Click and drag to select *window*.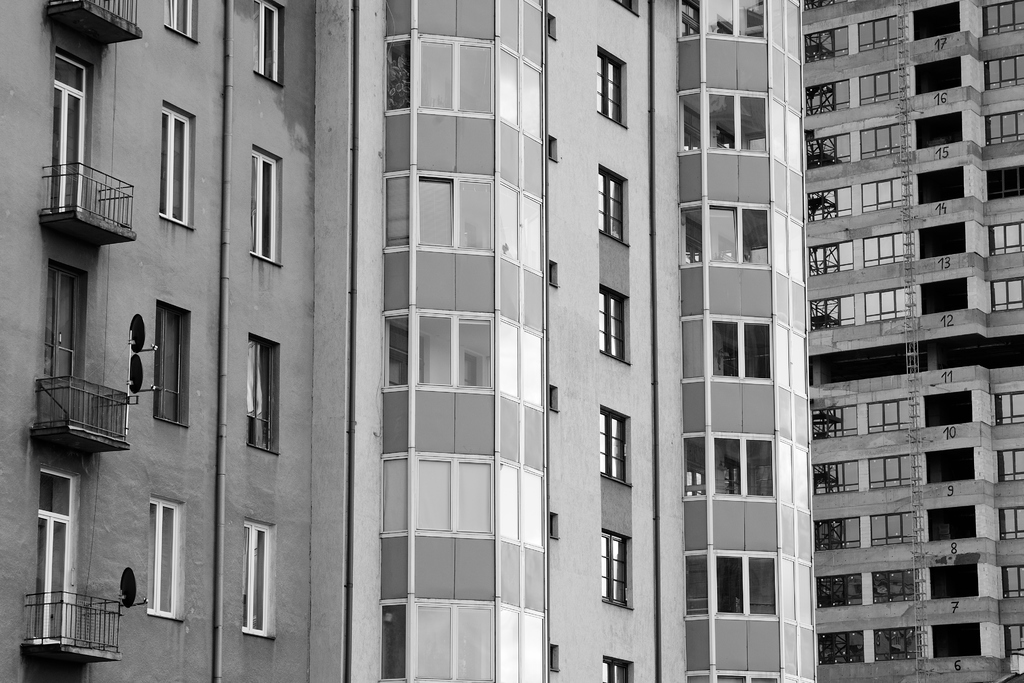
Selection: detection(992, 277, 1023, 309).
